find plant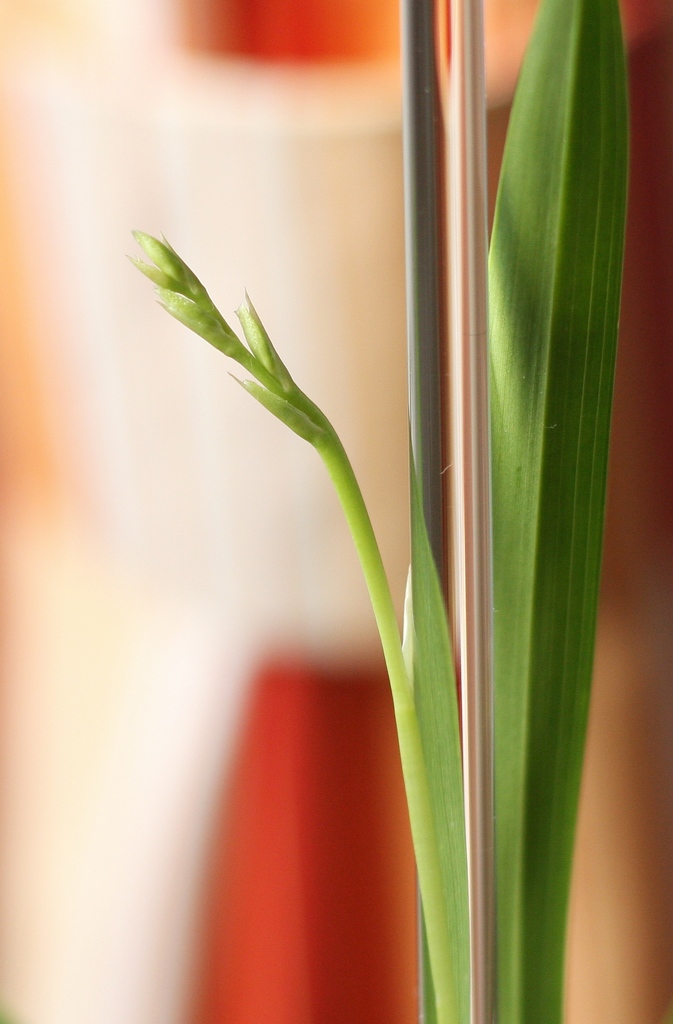
select_region(104, 1, 649, 1022)
